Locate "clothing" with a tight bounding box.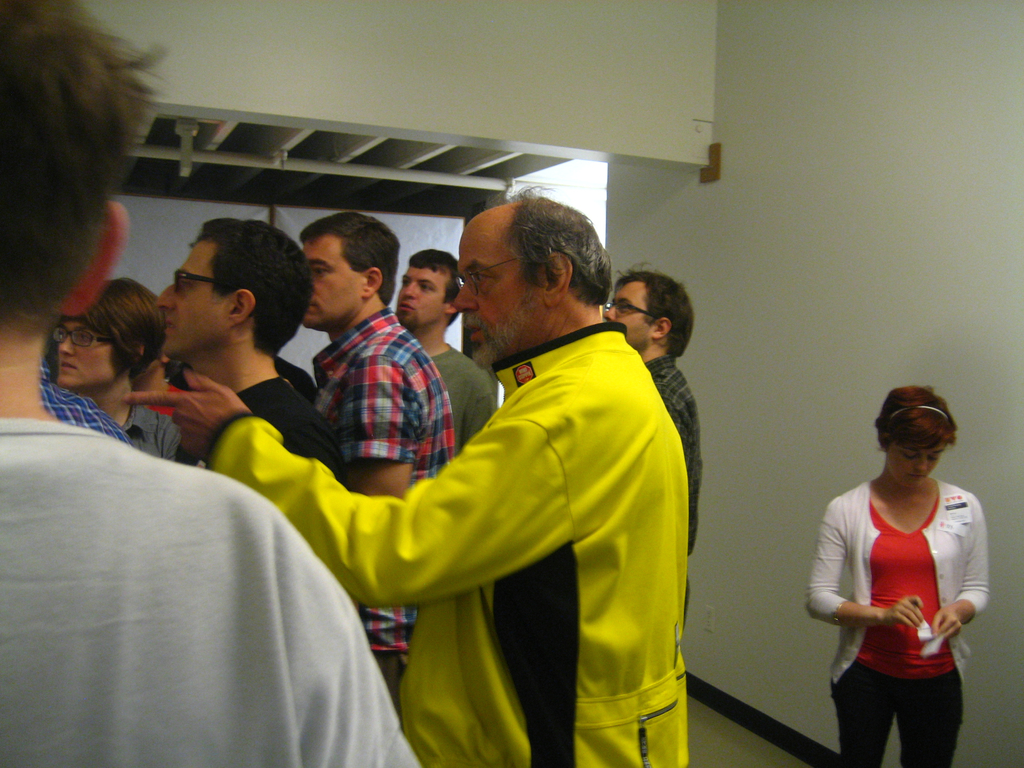
(39,360,124,440).
